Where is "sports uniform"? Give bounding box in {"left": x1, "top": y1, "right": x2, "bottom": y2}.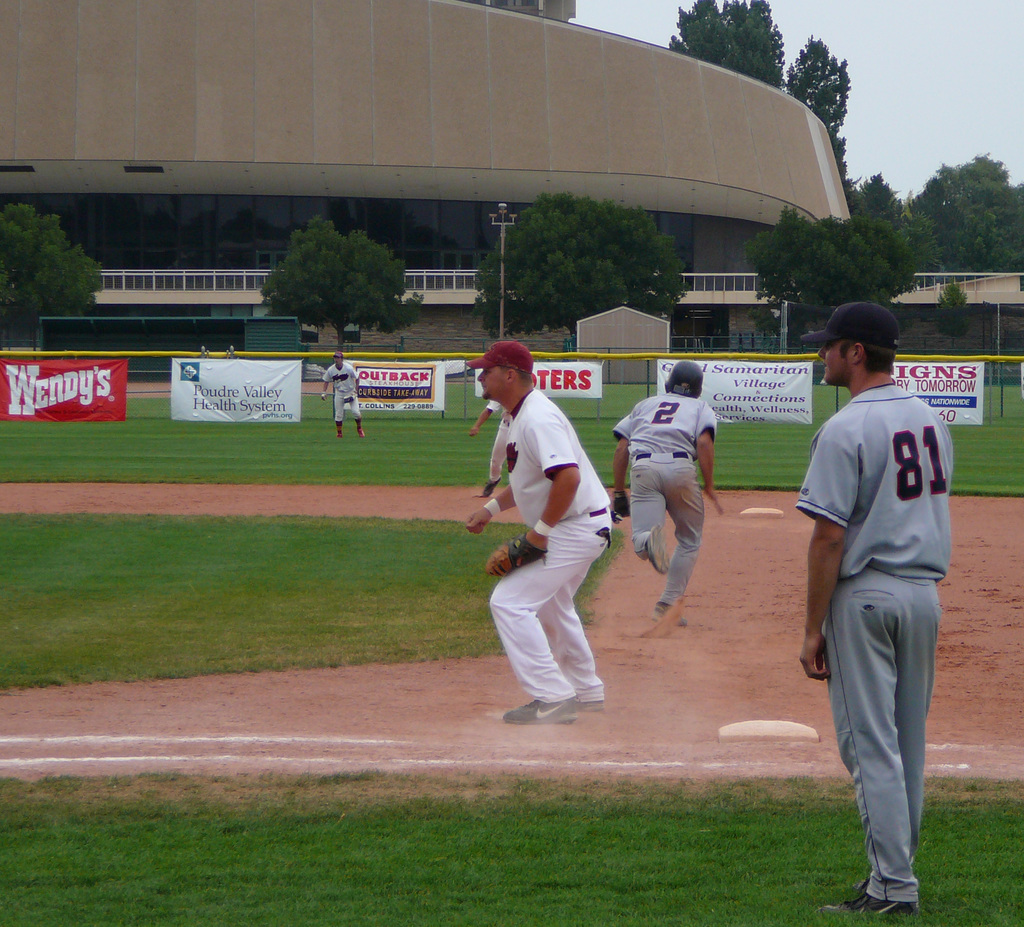
{"left": 796, "top": 308, "right": 953, "bottom": 916}.
